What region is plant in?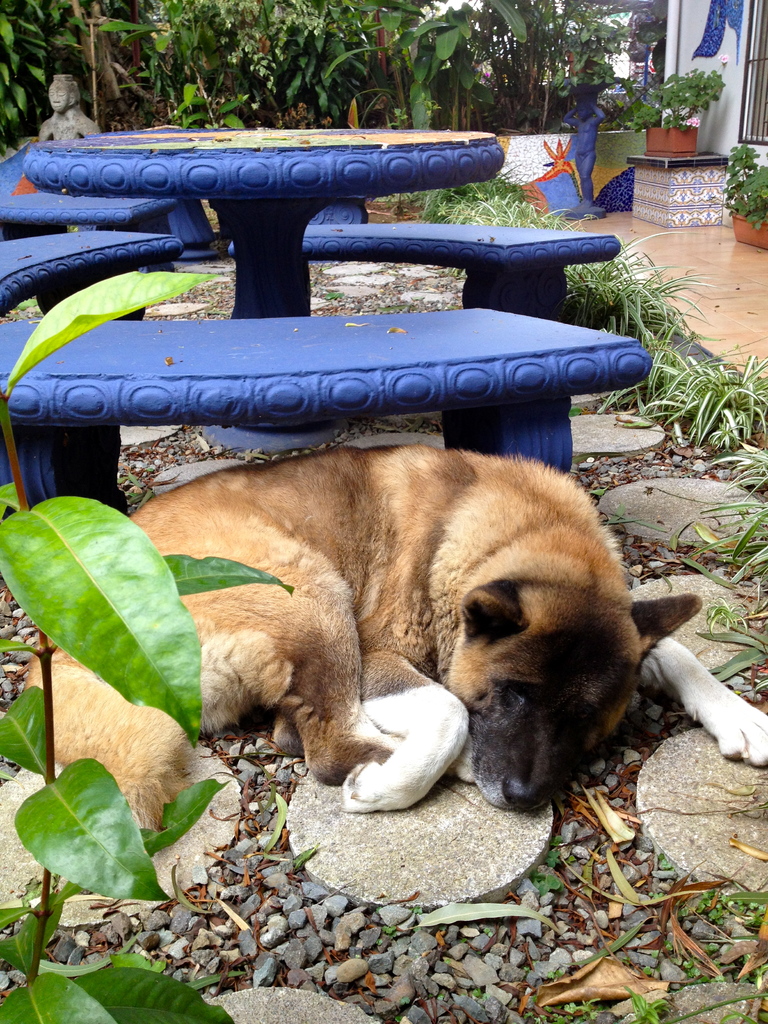
<region>0, 271, 298, 1023</region>.
